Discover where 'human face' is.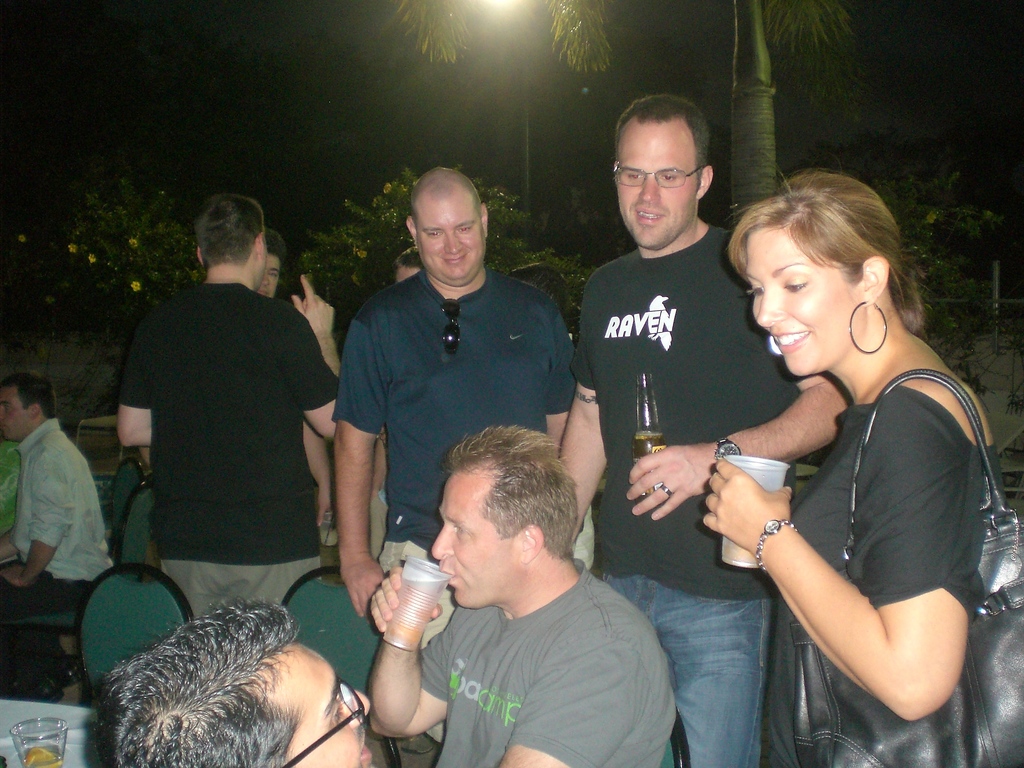
Discovered at <bbox>259, 253, 283, 296</bbox>.
